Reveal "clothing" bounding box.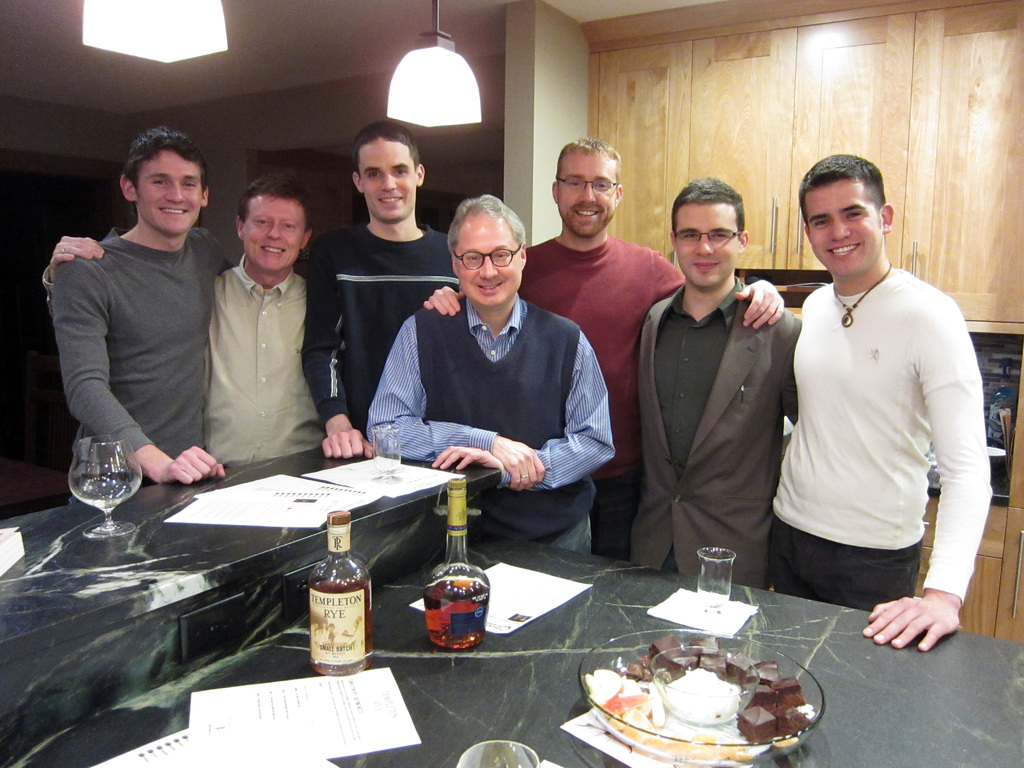
Revealed: {"left": 50, "top": 216, "right": 232, "bottom": 492}.
